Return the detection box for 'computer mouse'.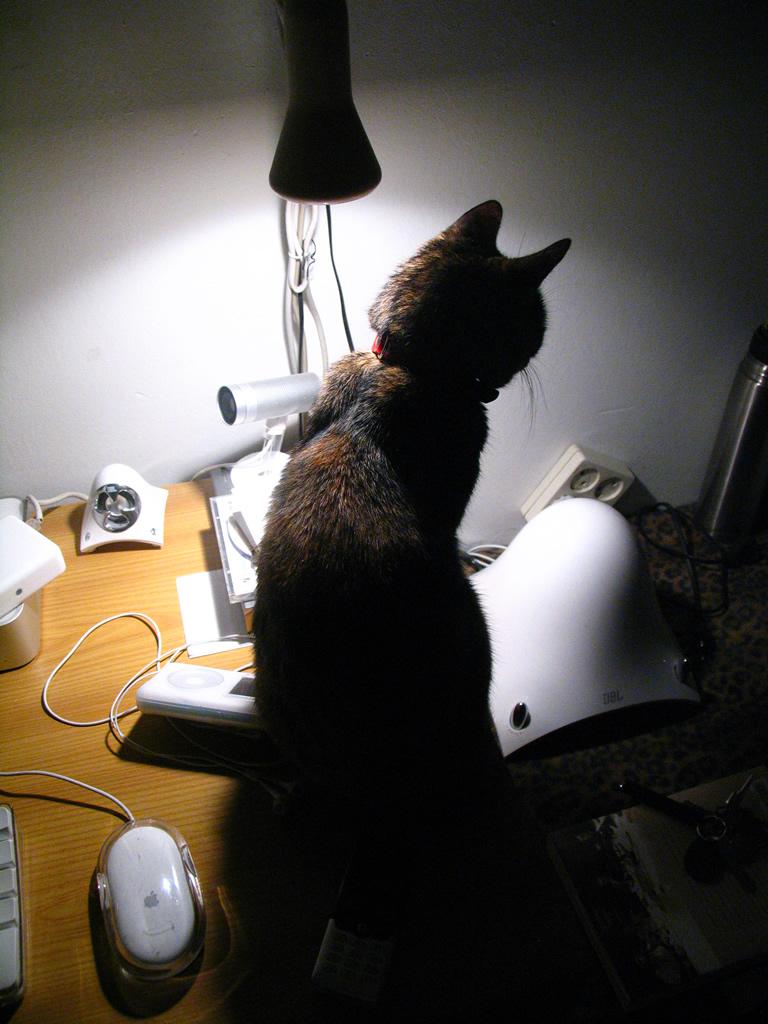
bbox(97, 812, 214, 989).
